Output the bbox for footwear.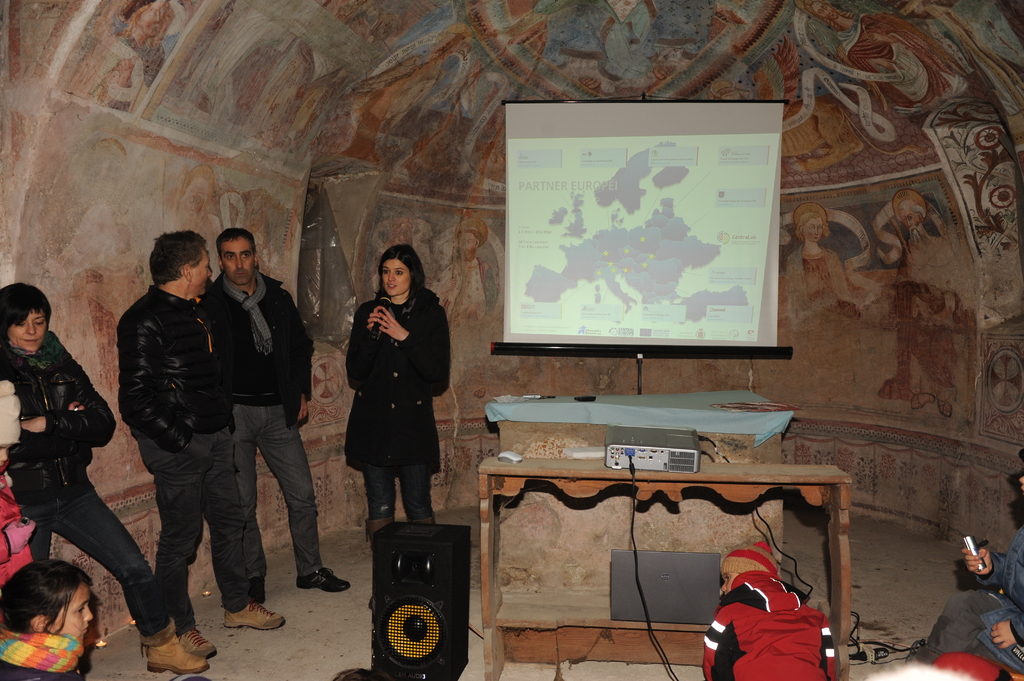
[x1=295, y1=567, x2=351, y2=592].
